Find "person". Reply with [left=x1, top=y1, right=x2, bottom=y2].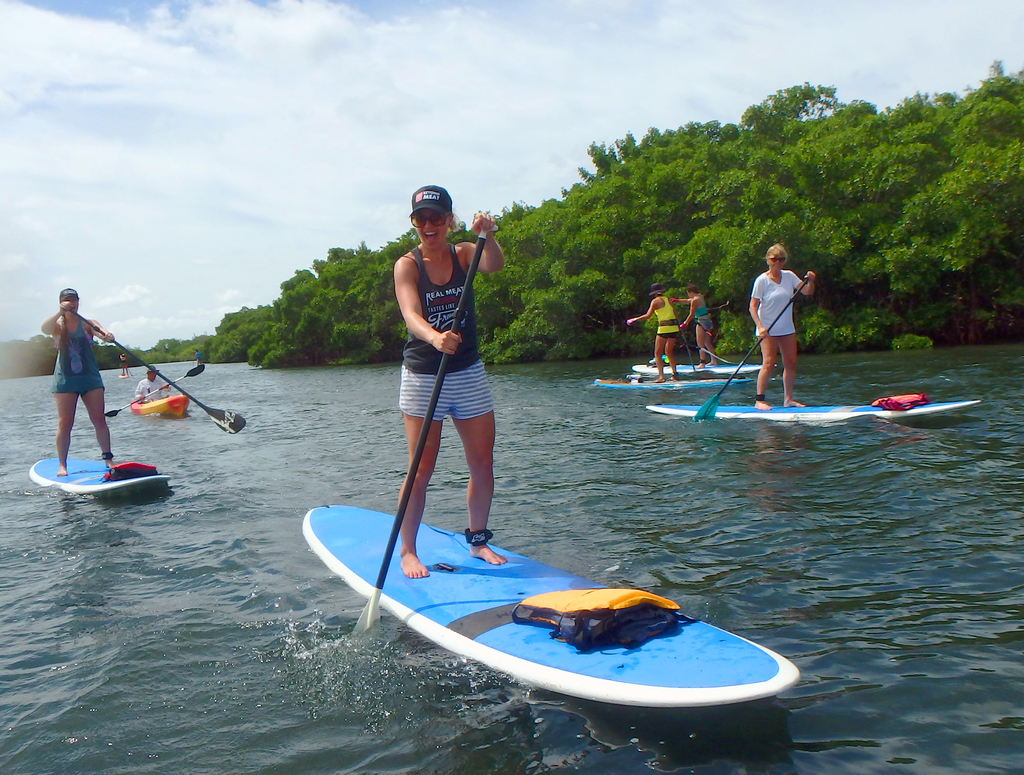
[left=40, top=290, right=114, bottom=478].
